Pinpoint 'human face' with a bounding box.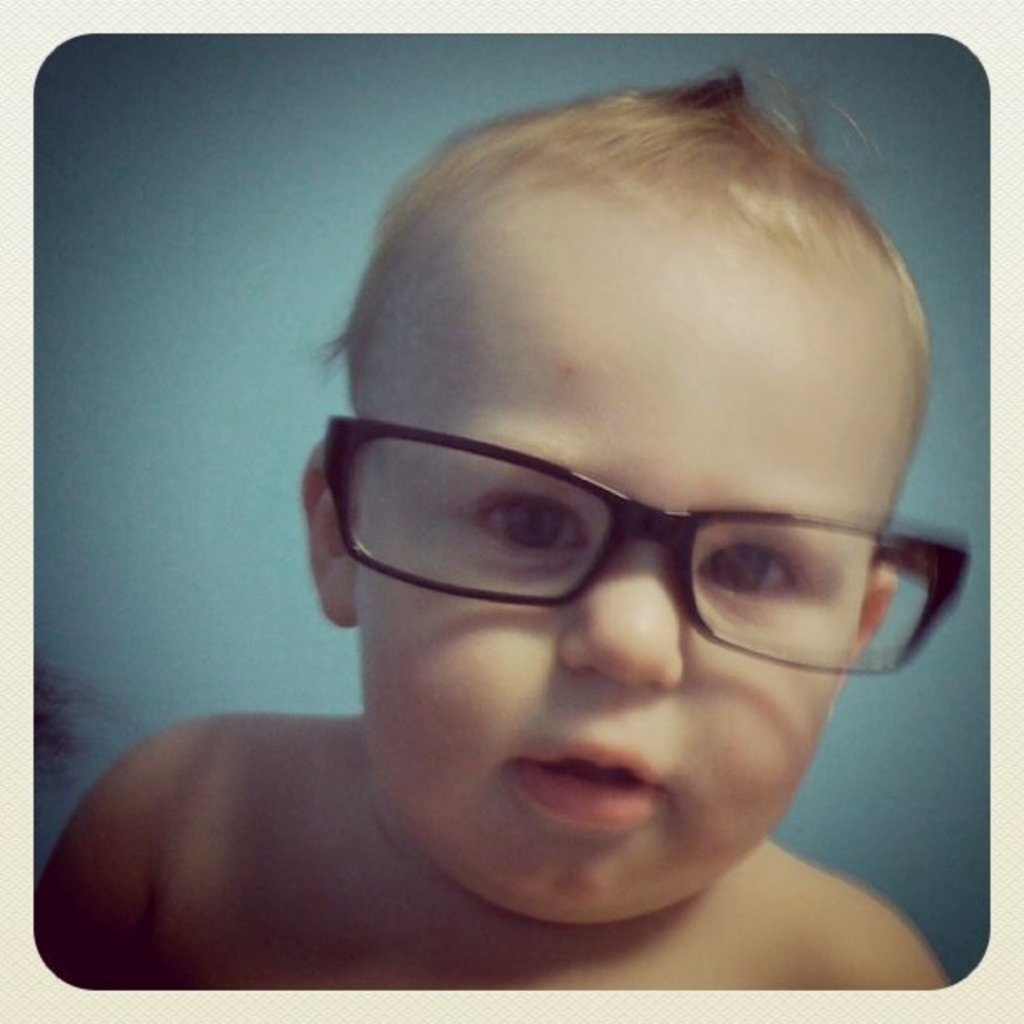
select_region(356, 249, 905, 924).
